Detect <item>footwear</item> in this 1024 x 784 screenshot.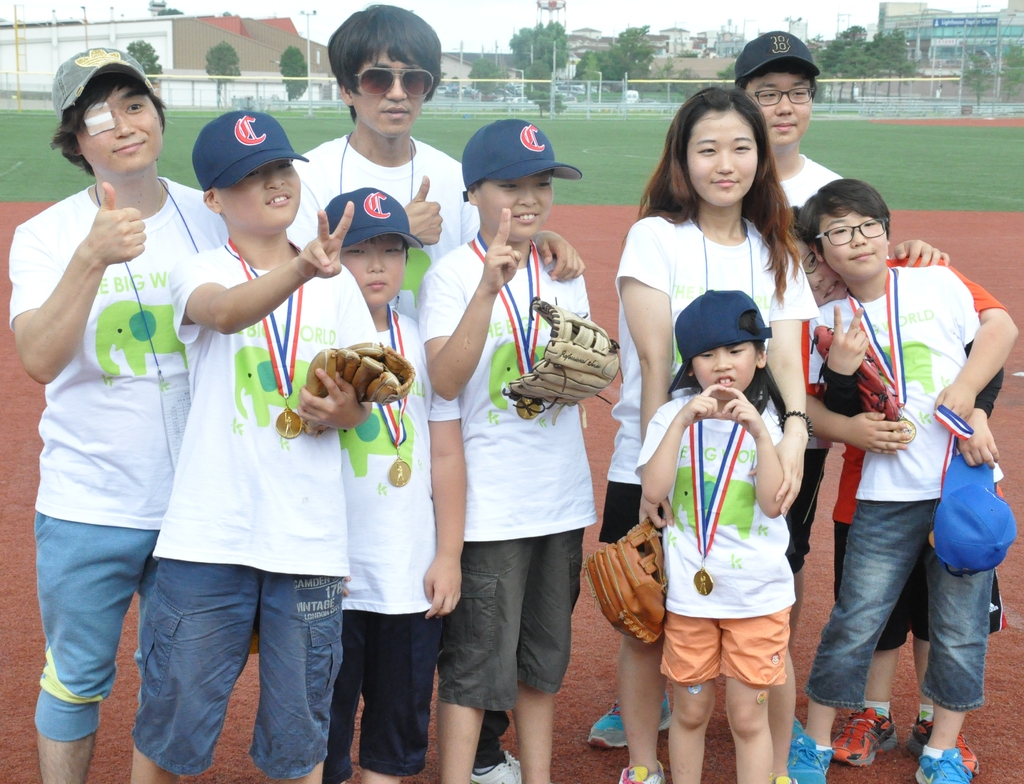
Detection: [909, 747, 969, 783].
